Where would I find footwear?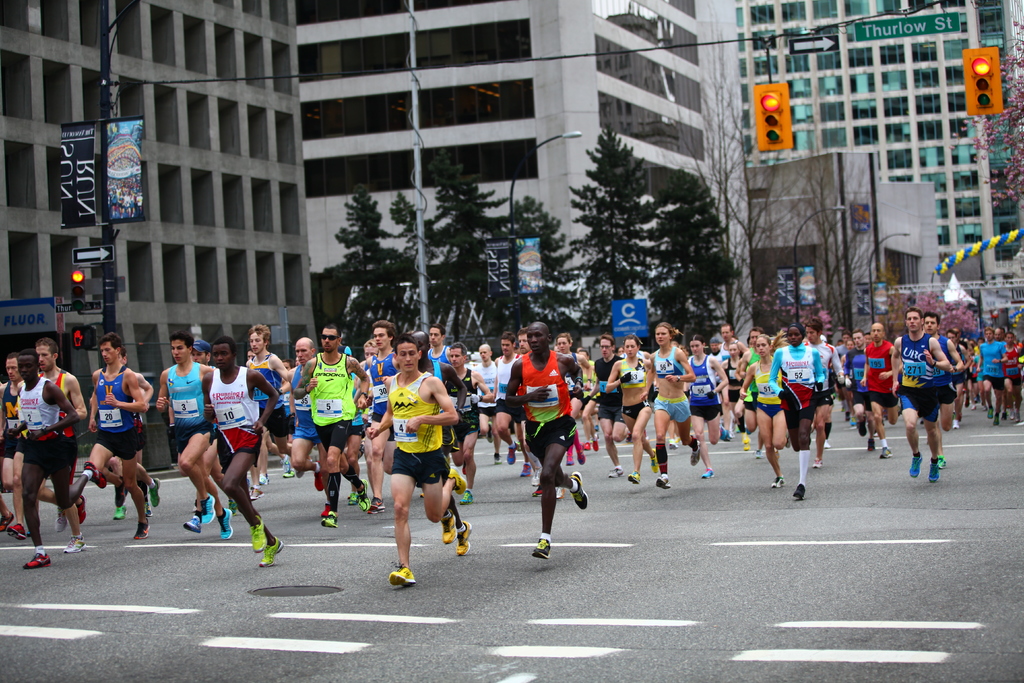
At 201,491,215,525.
